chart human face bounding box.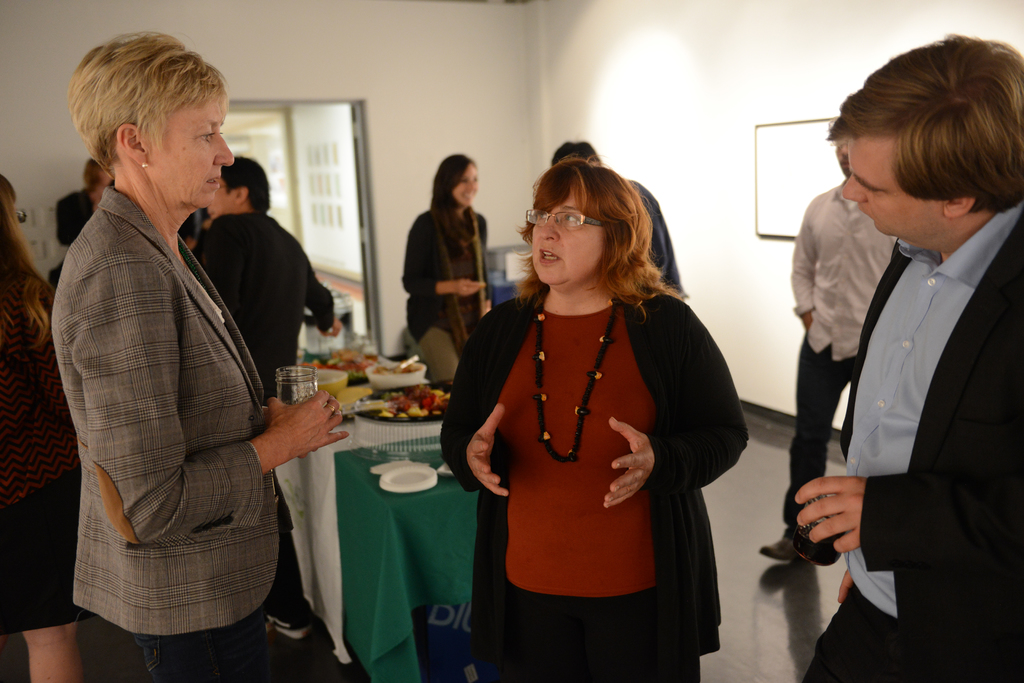
Charted: <box>151,95,232,213</box>.
